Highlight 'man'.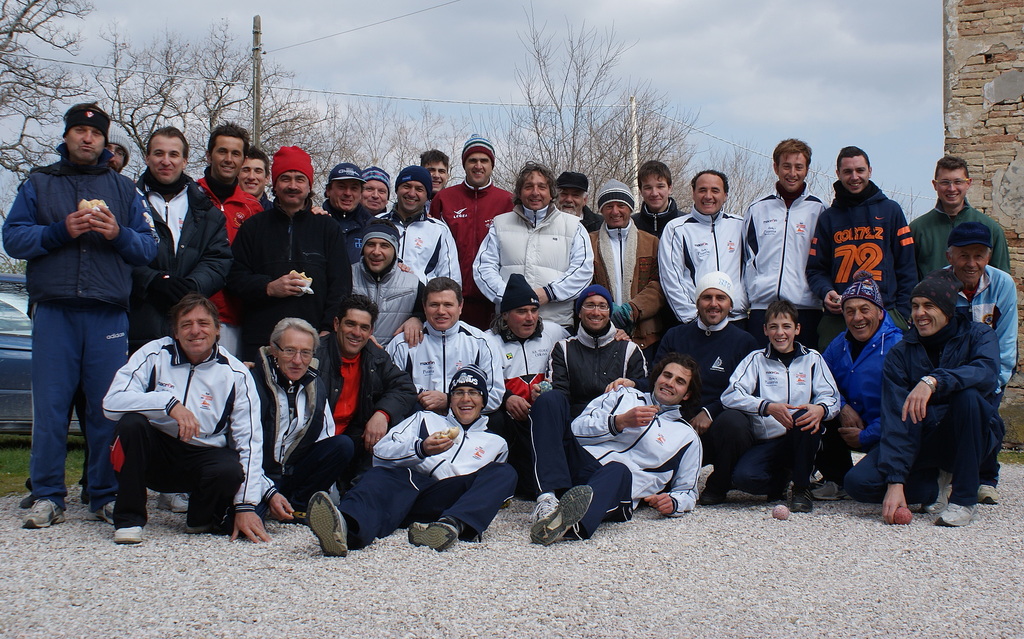
Highlighted region: bbox(125, 131, 214, 379).
